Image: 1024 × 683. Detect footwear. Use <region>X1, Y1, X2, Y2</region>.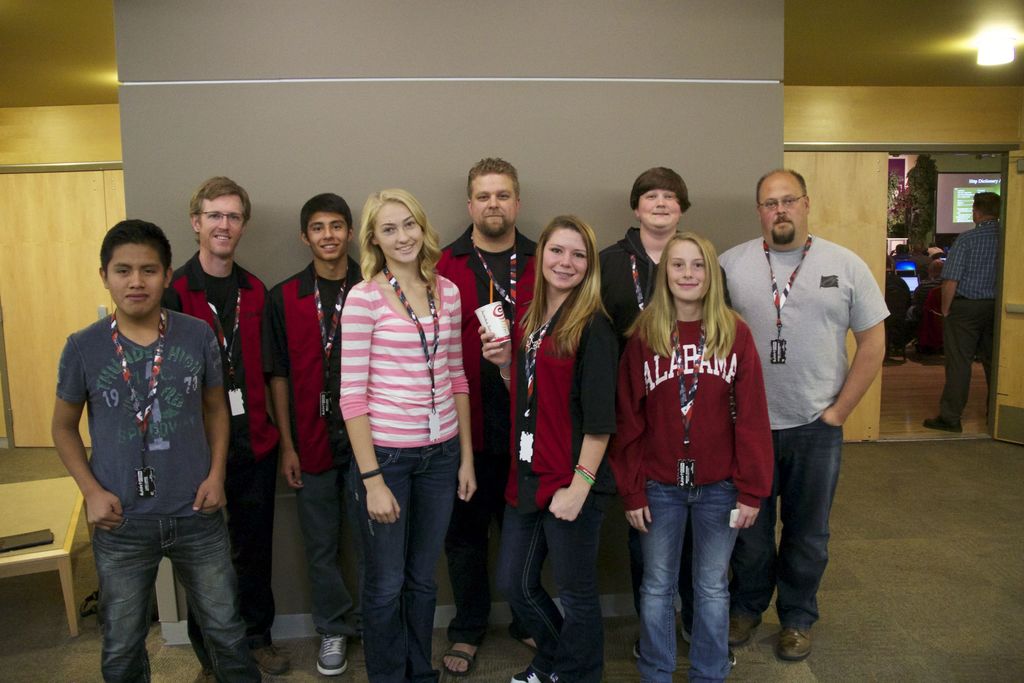
<region>513, 665, 554, 682</region>.
